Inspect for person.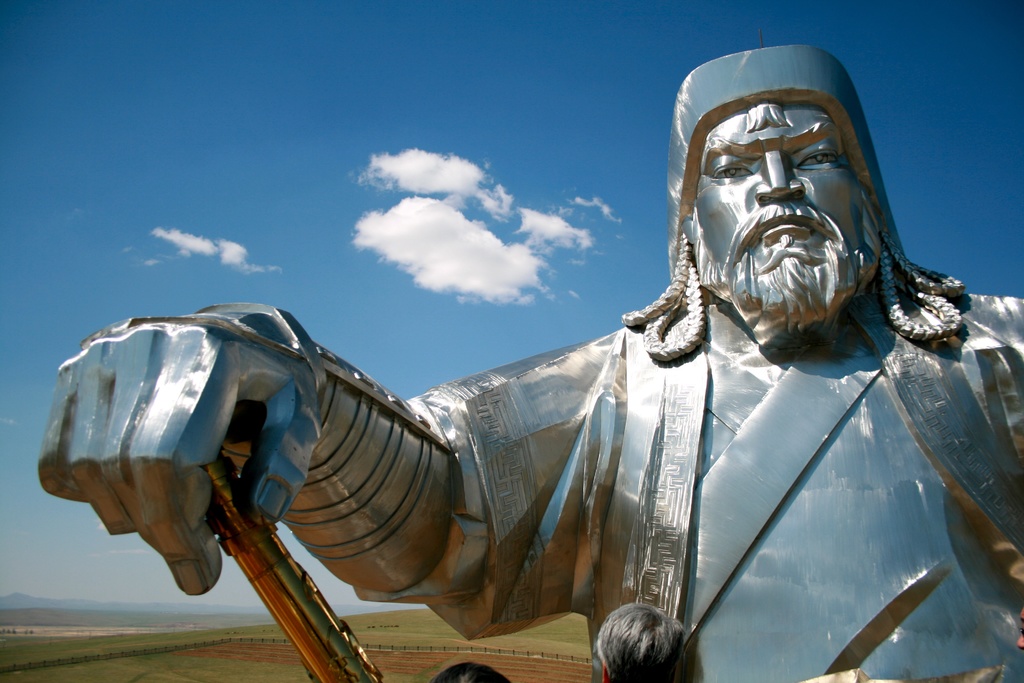
Inspection: (129, 87, 957, 673).
